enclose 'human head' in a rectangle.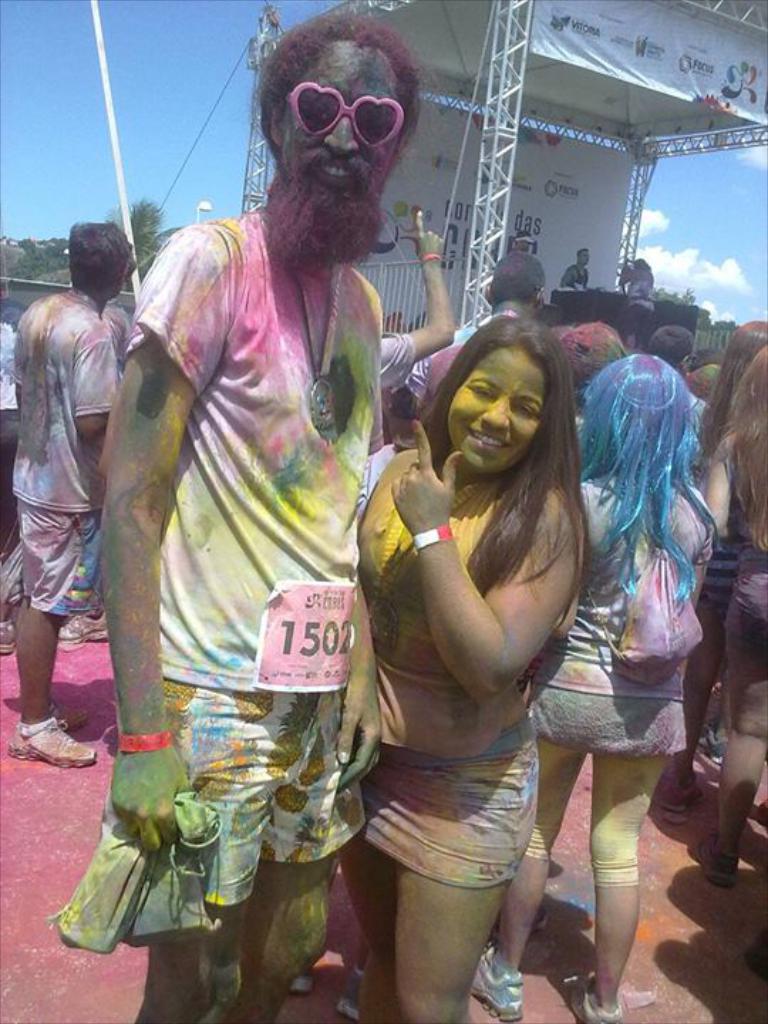
[x1=690, y1=361, x2=727, y2=395].
